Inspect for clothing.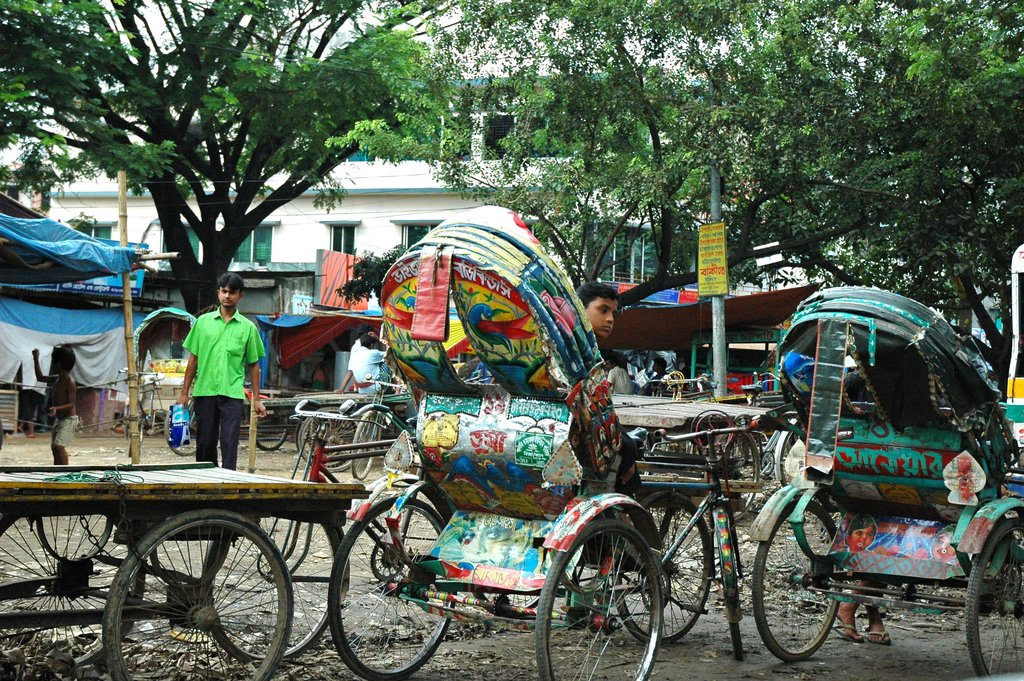
Inspection: rect(343, 344, 389, 409).
